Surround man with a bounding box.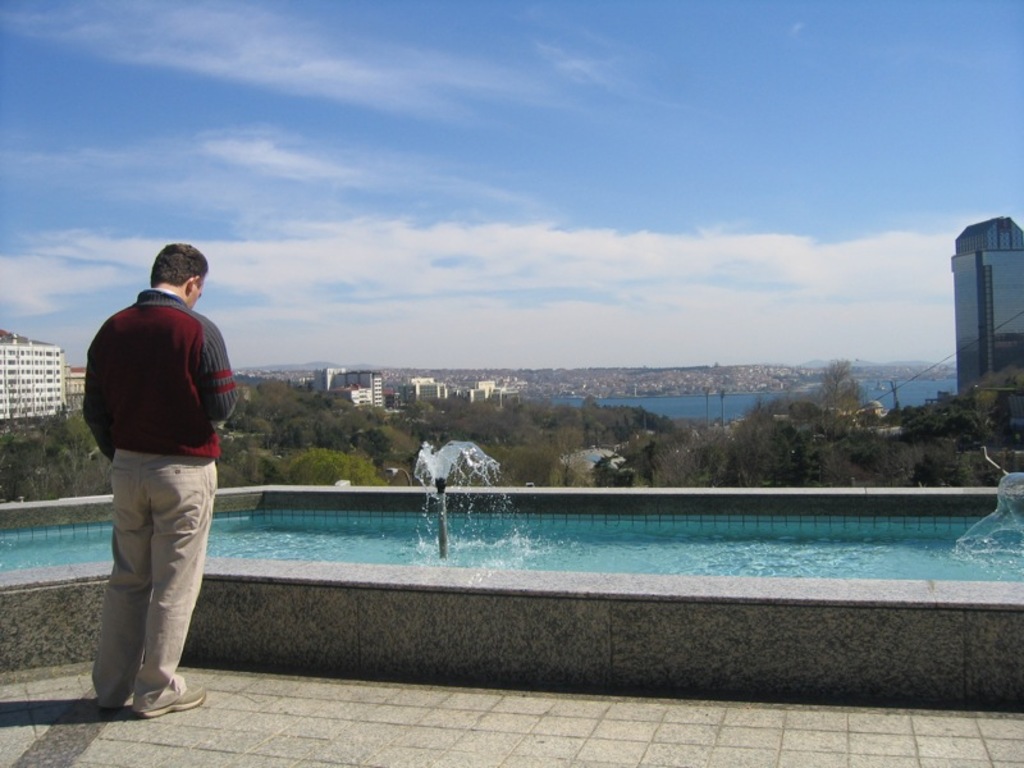
box=[91, 239, 228, 719].
